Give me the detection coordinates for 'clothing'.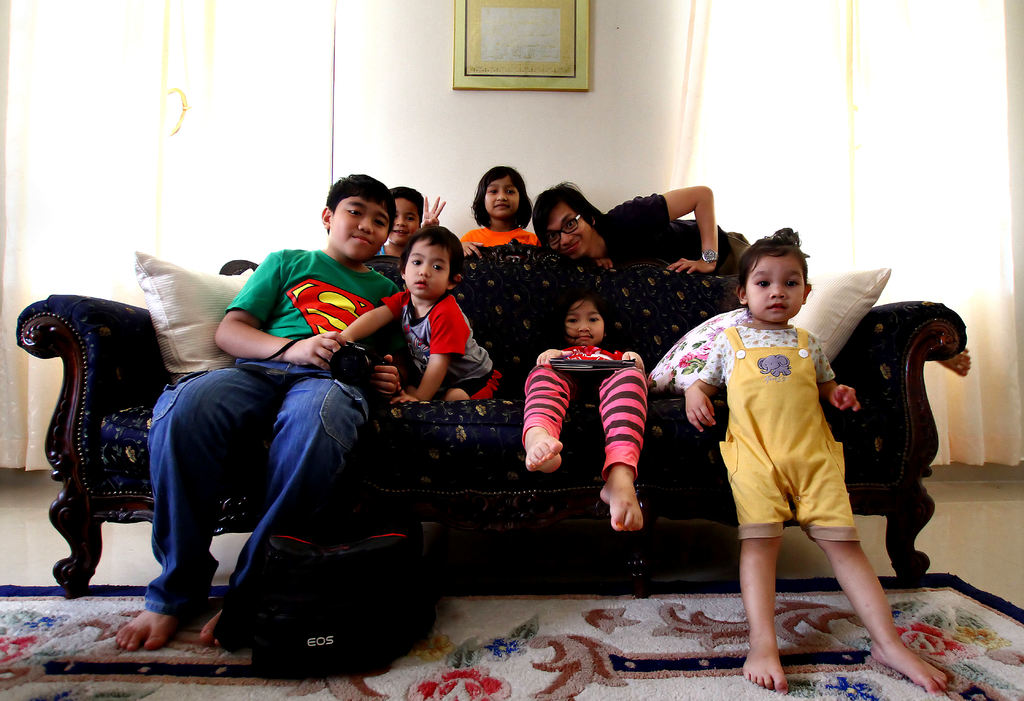
132:242:398:628.
